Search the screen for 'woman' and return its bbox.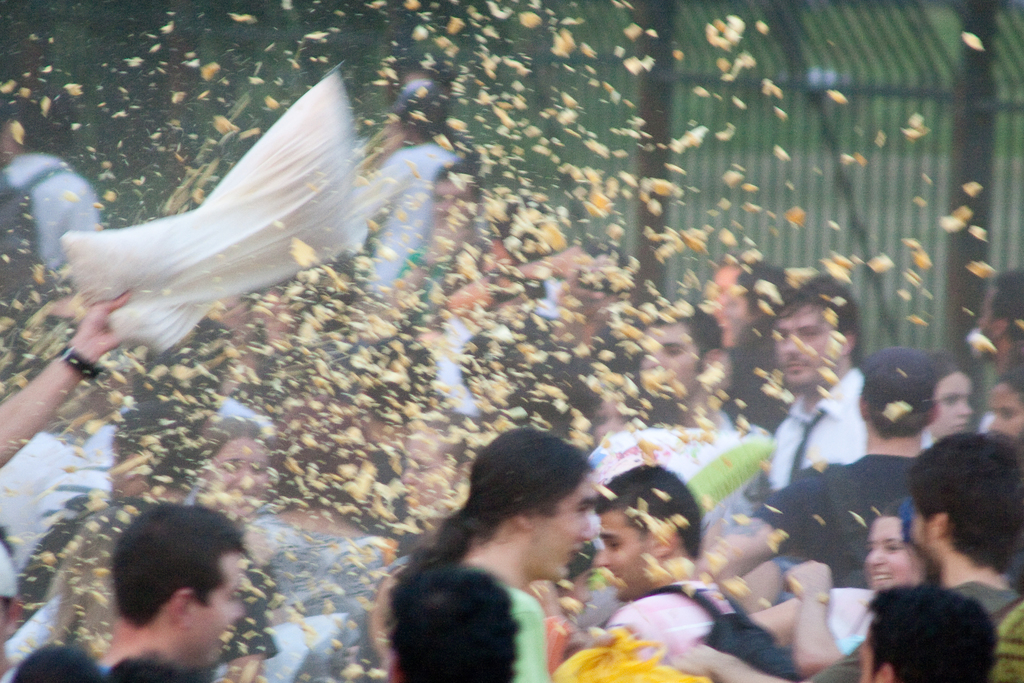
Found: rect(385, 420, 602, 682).
